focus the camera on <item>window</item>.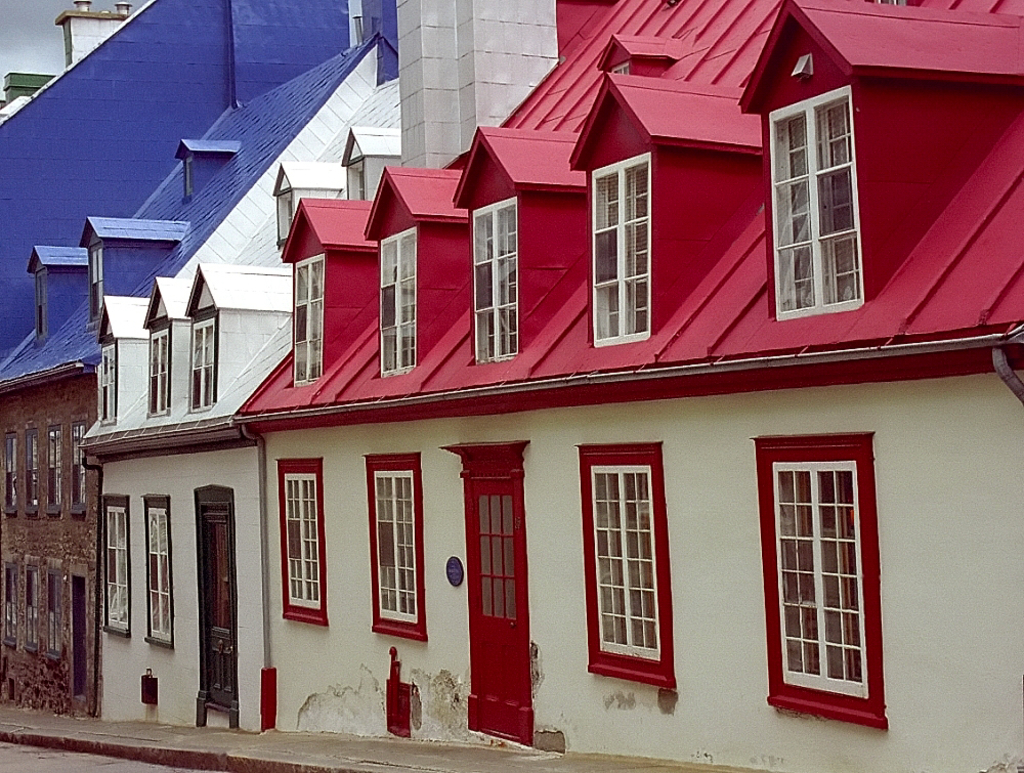
Focus region: select_region(38, 272, 47, 332).
